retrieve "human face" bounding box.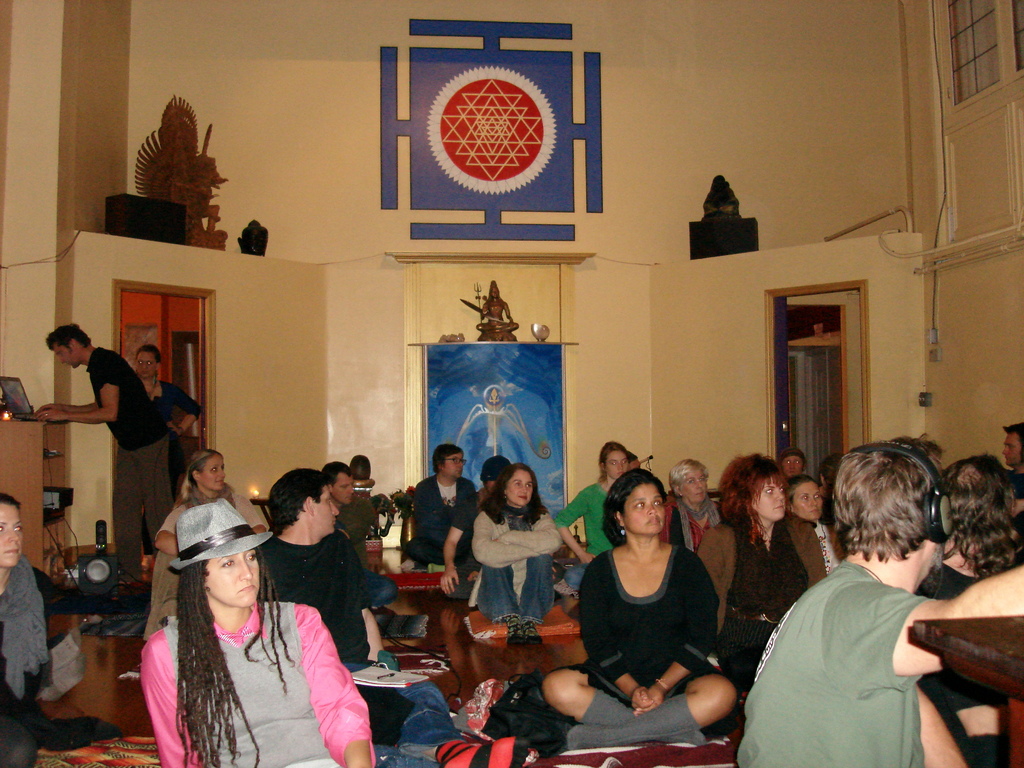
Bounding box: bbox=[608, 452, 625, 478].
